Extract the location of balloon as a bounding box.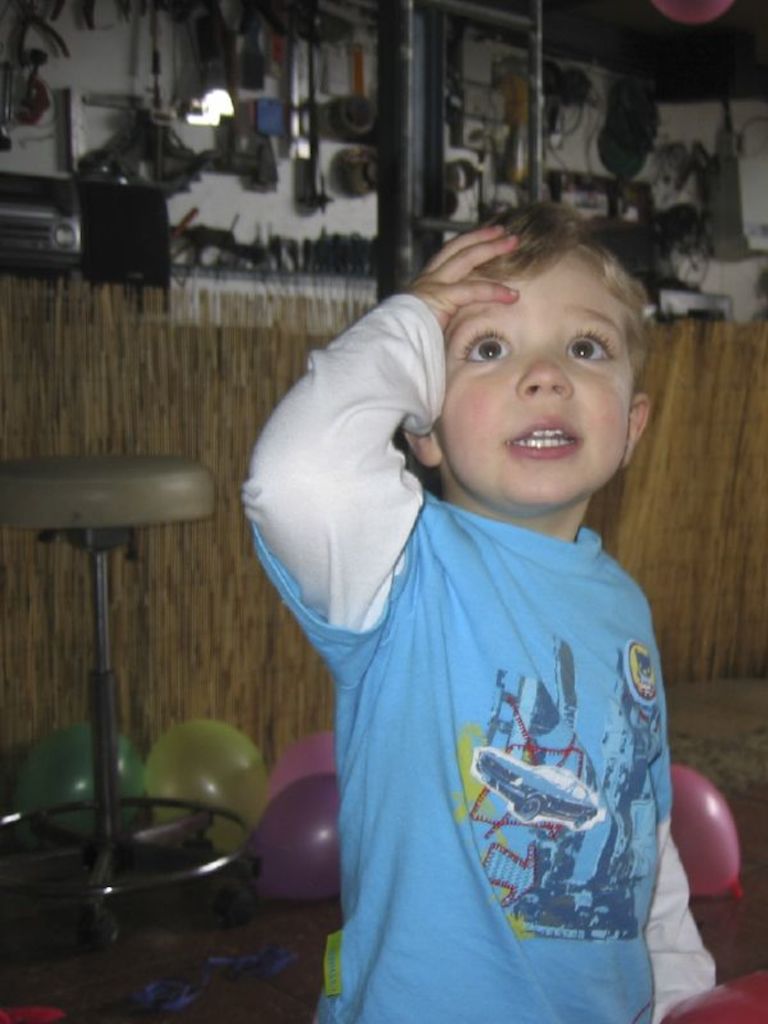
BBox(261, 732, 338, 801).
